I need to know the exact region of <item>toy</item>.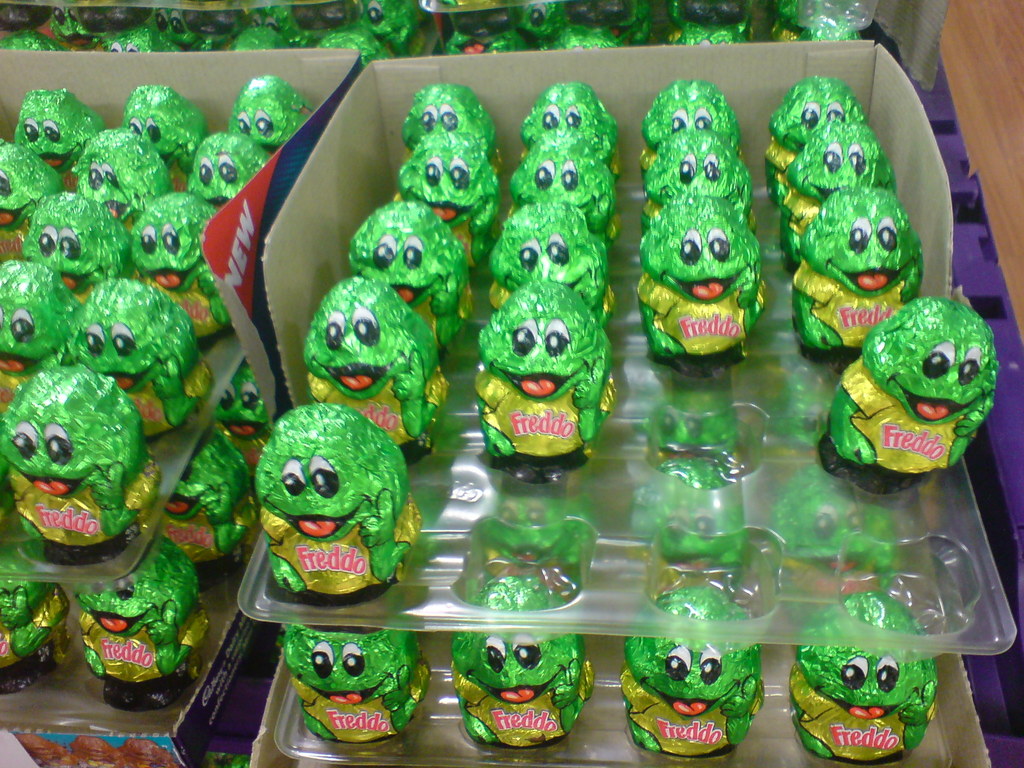
Region: l=669, t=0, r=762, b=47.
